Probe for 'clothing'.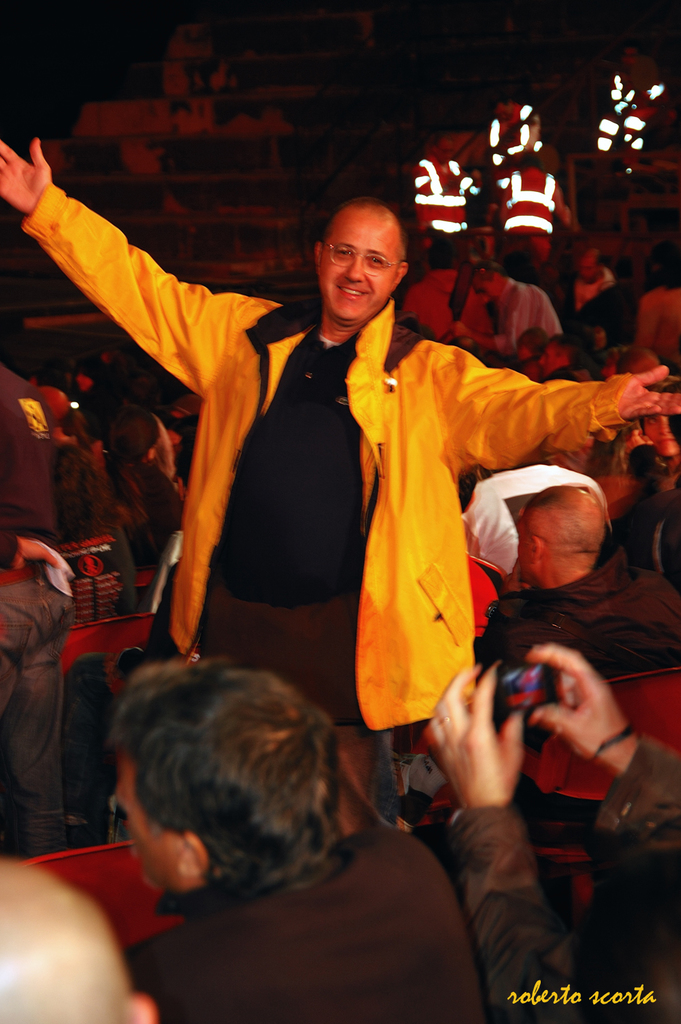
Probe result: 576/268/617/308.
